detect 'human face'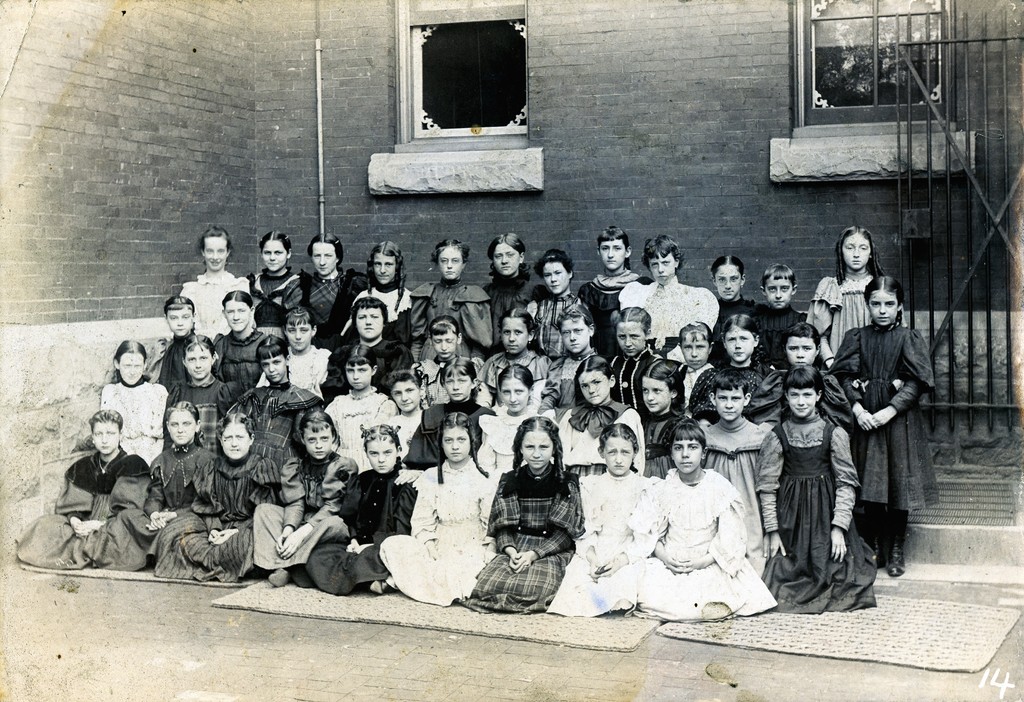
bbox(601, 430, 638, 474)
